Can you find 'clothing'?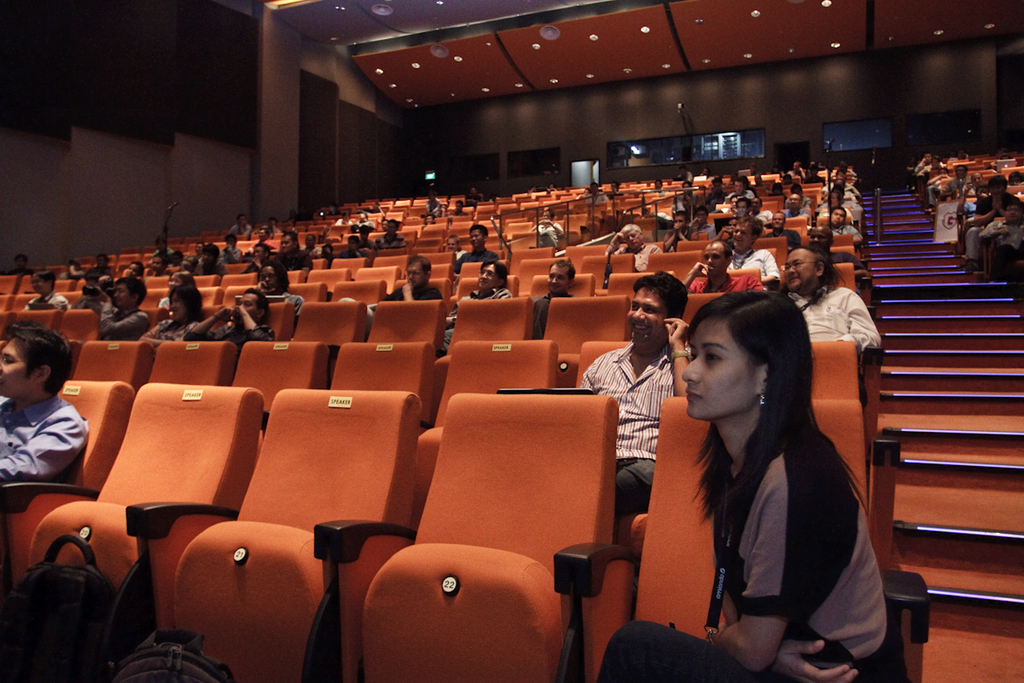
Yes, bounding box: bbox=(579, 336, 692, 542).
